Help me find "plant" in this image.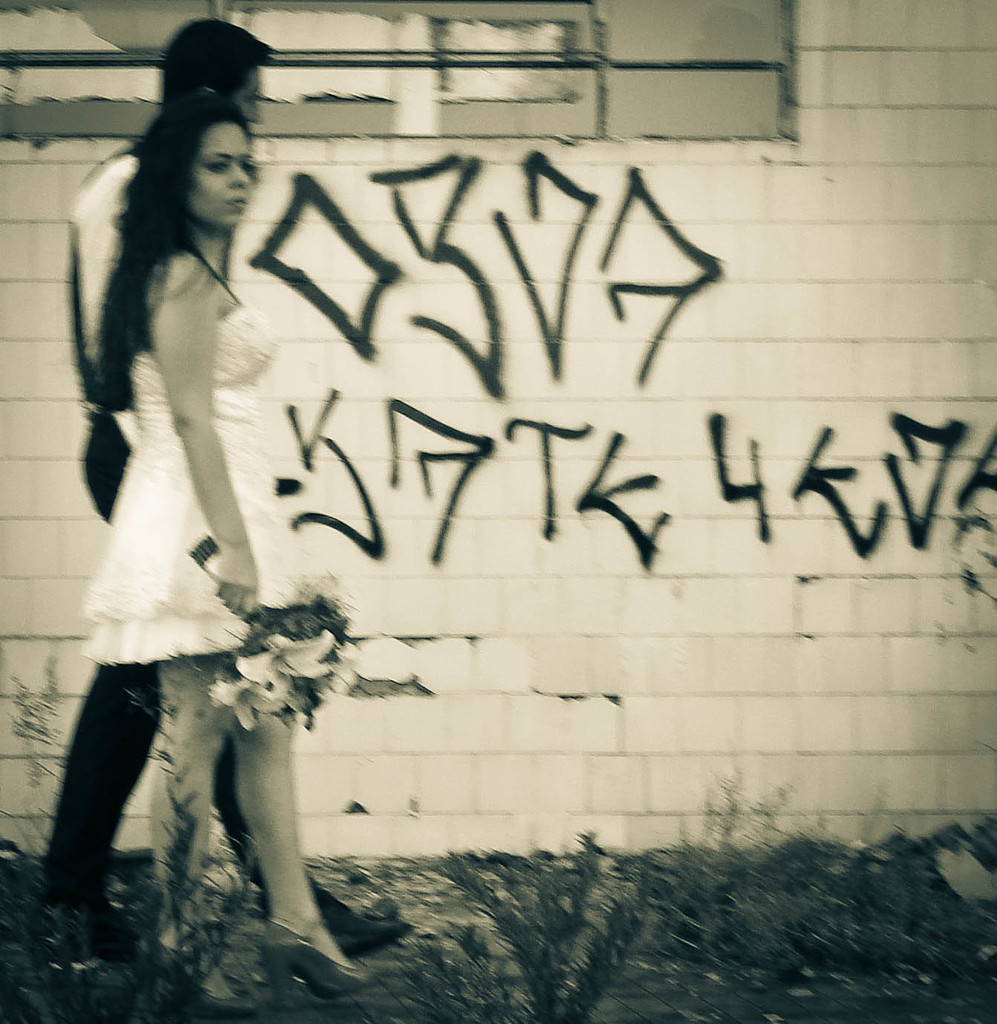
Found it: <region>0, 663, 102, 958</region>.
